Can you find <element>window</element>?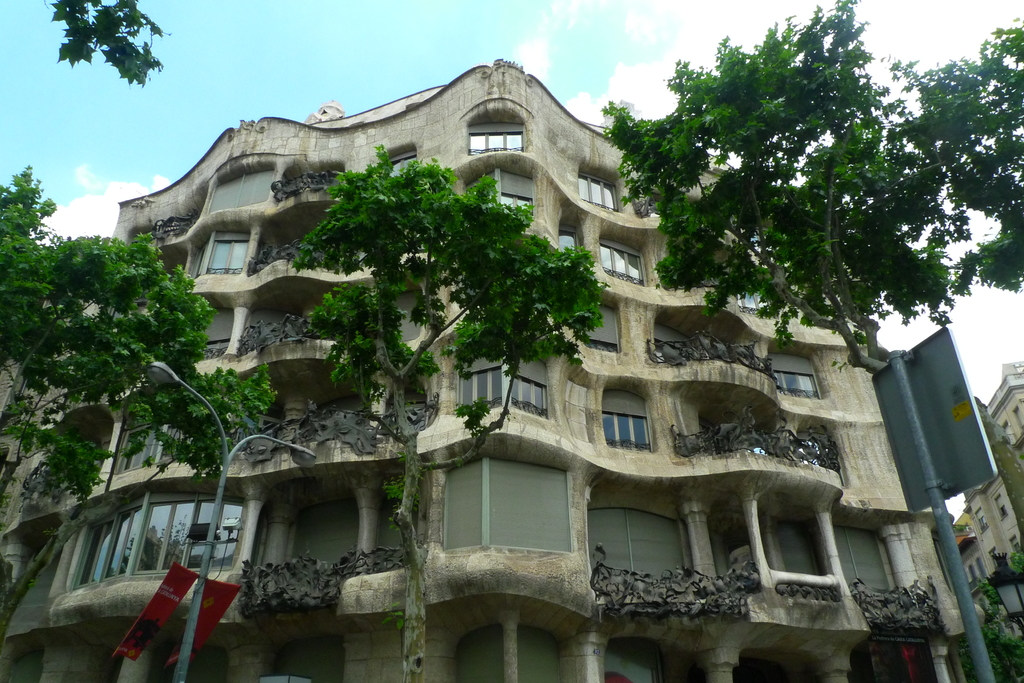
Yes, bounding box: left=454, top=343, right=549, bottom=414.
